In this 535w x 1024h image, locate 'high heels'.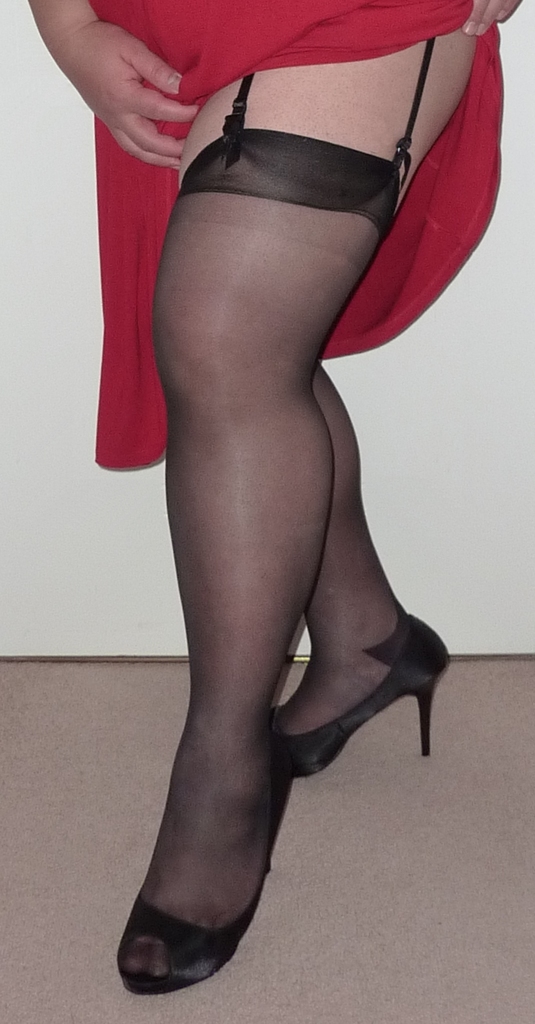
Bounding box: (270,618,432,780).
